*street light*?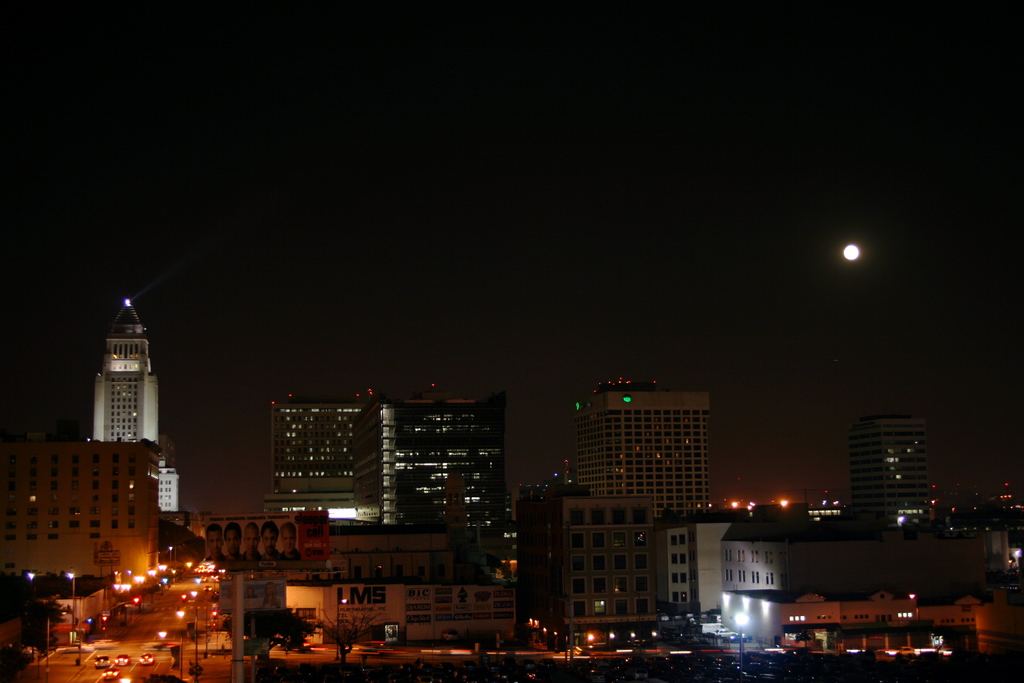
bbox(63, 570, 77, 632)
